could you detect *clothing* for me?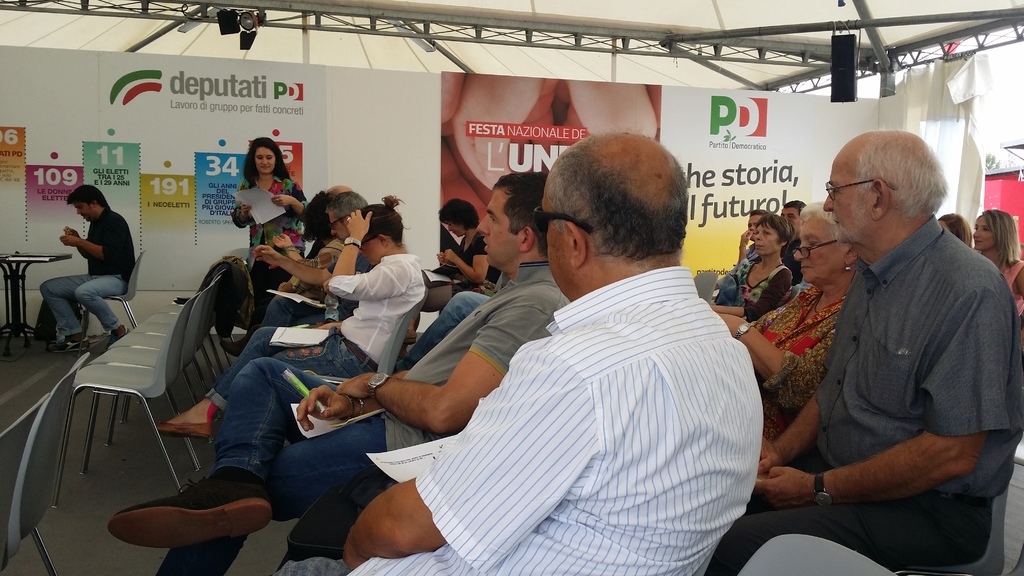
Detection result: rect(725, 250, 792, 312).
